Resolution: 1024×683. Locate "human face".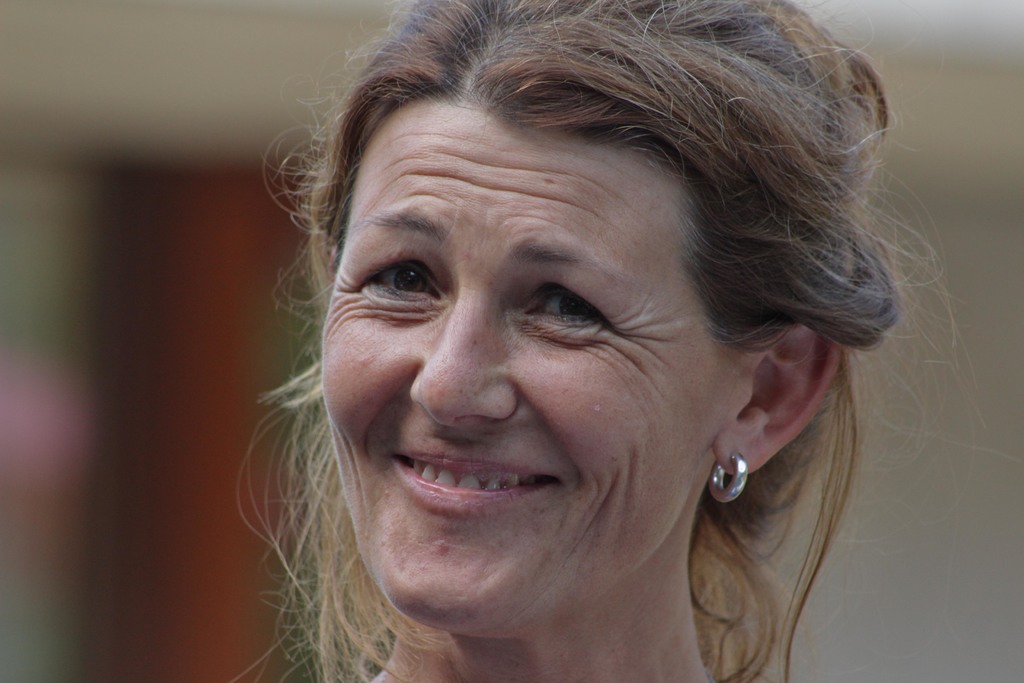
bbox(316, 88, 748, 638).
